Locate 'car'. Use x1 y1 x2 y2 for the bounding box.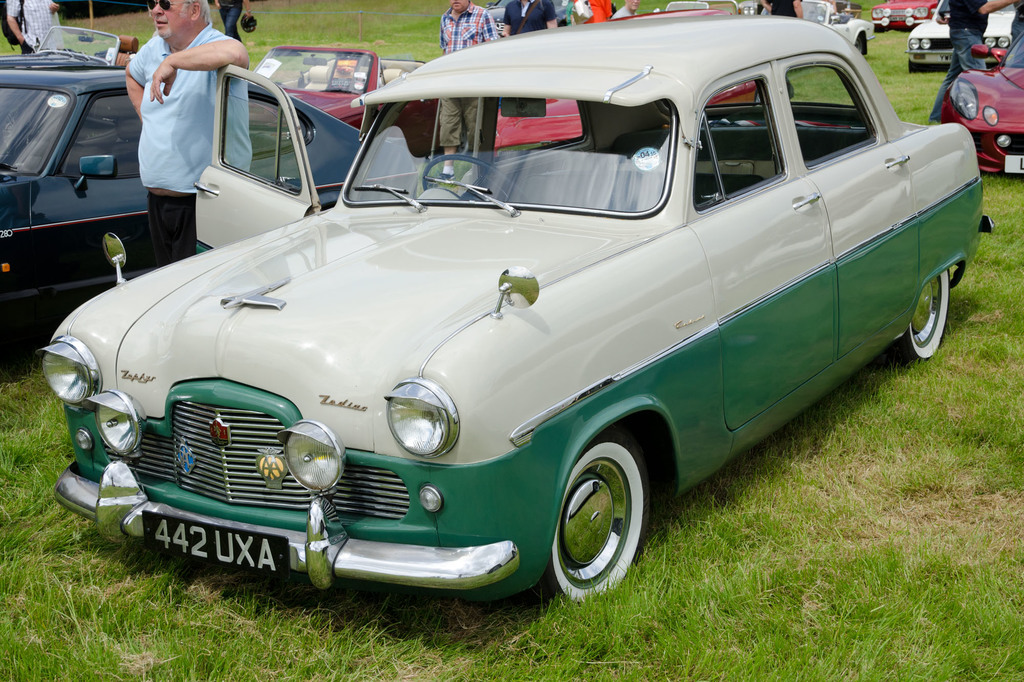
252 44 430 139.
